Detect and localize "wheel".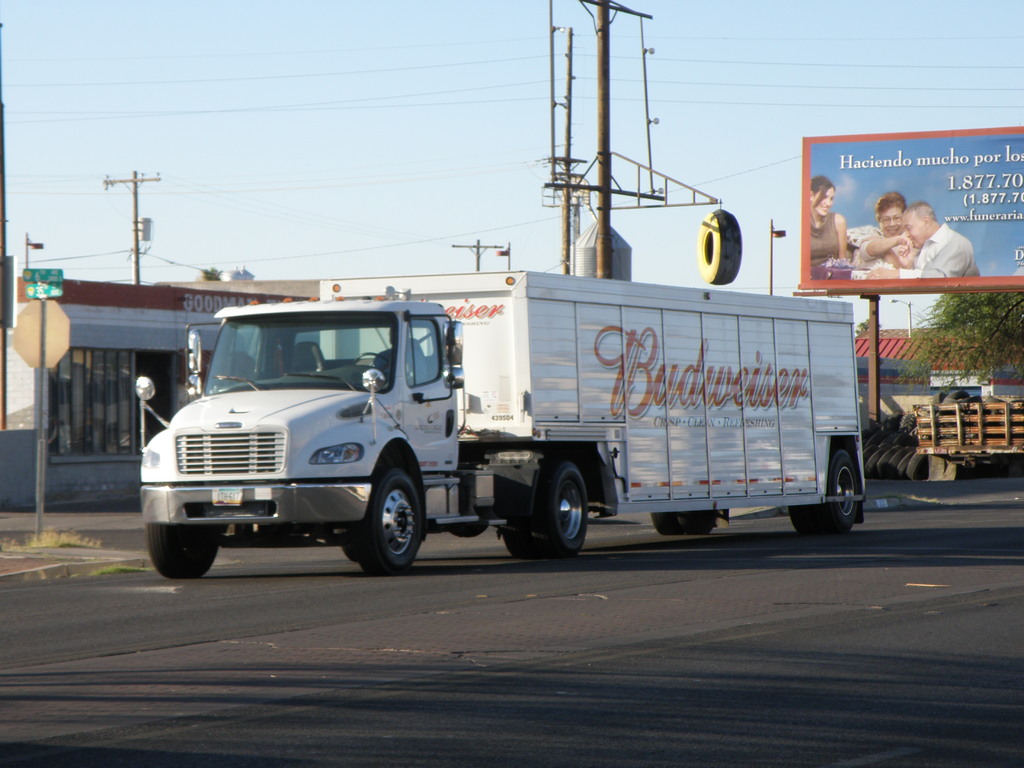
Localized at x1=826 y1=449 x2=863 y2=532.
